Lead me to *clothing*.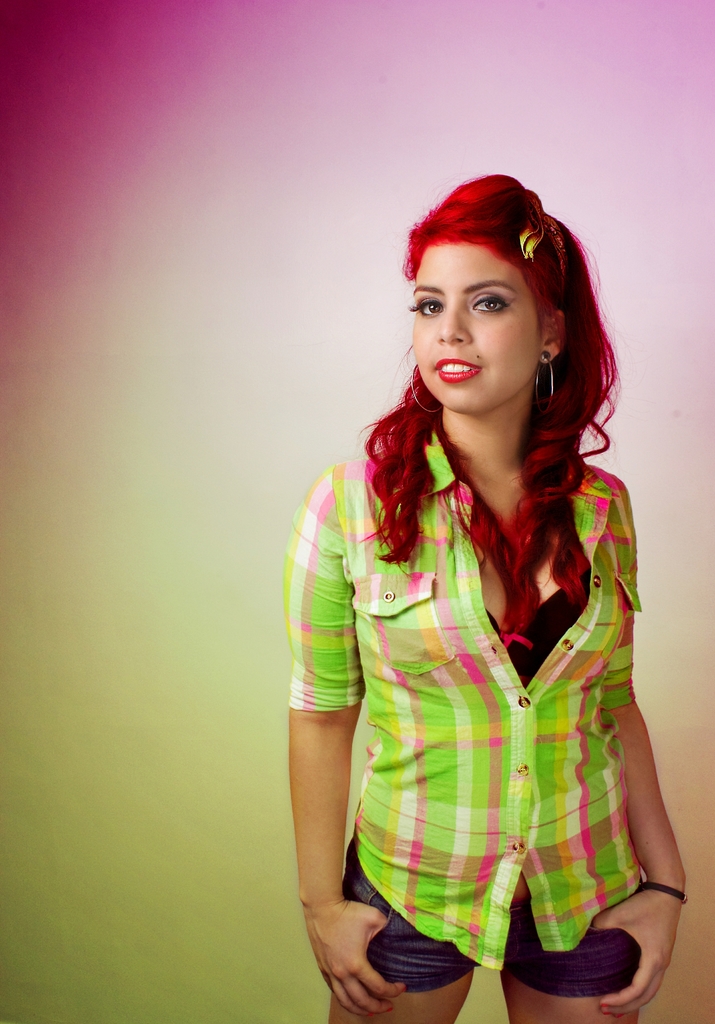
Lead to (293,380,663,991).
